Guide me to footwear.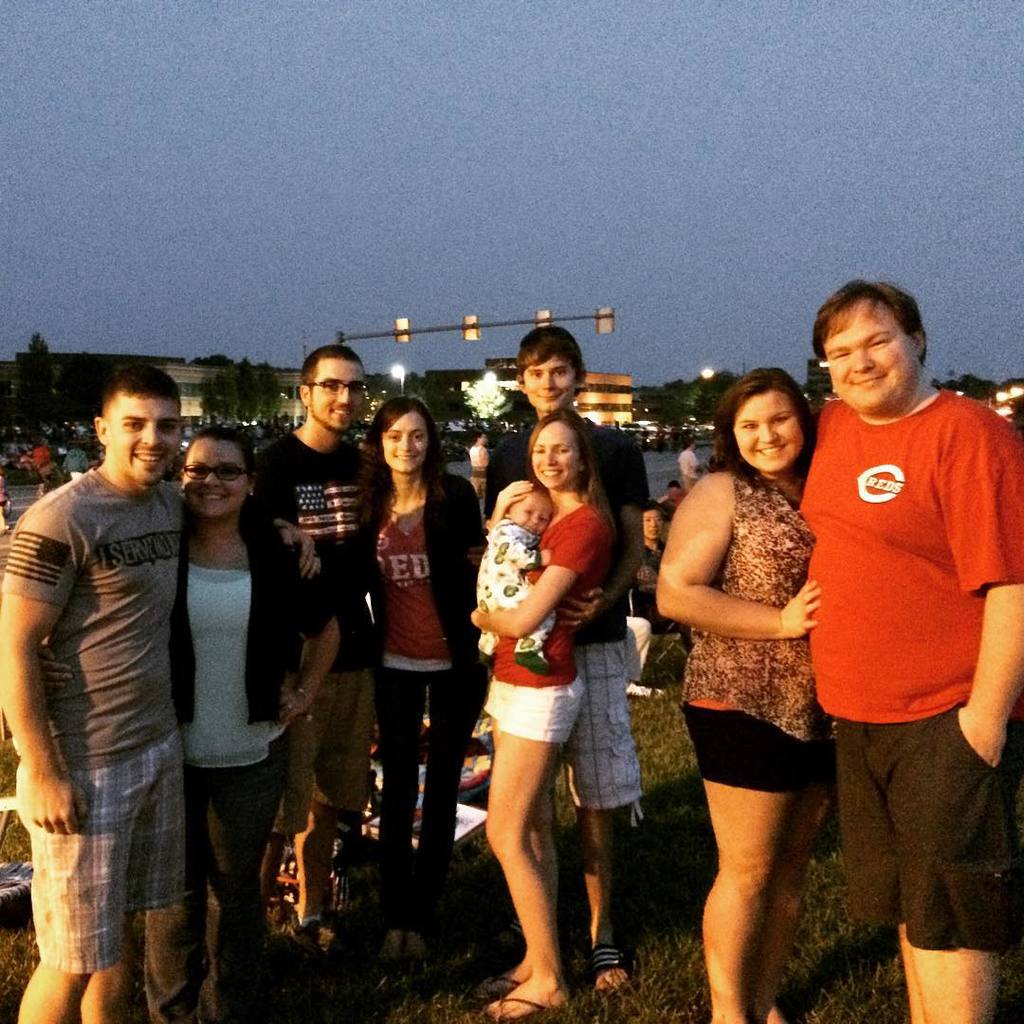
Guidance: (584,944,636,991).
